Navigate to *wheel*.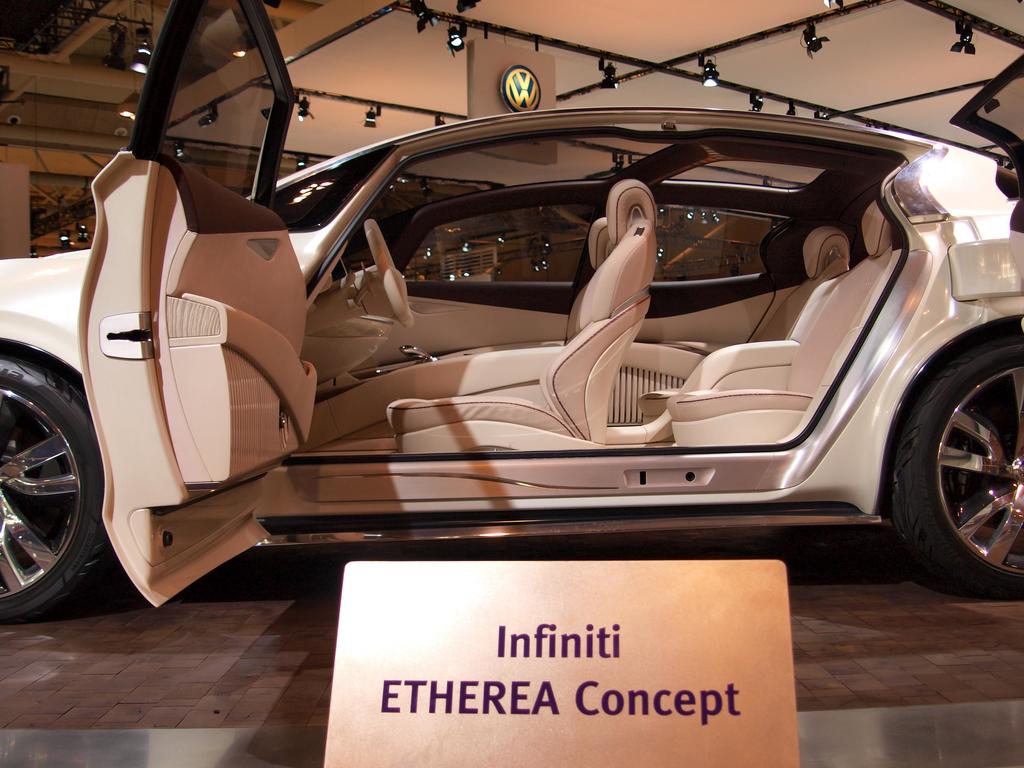
Navigation target: locate(0, 346, 111, 624).
